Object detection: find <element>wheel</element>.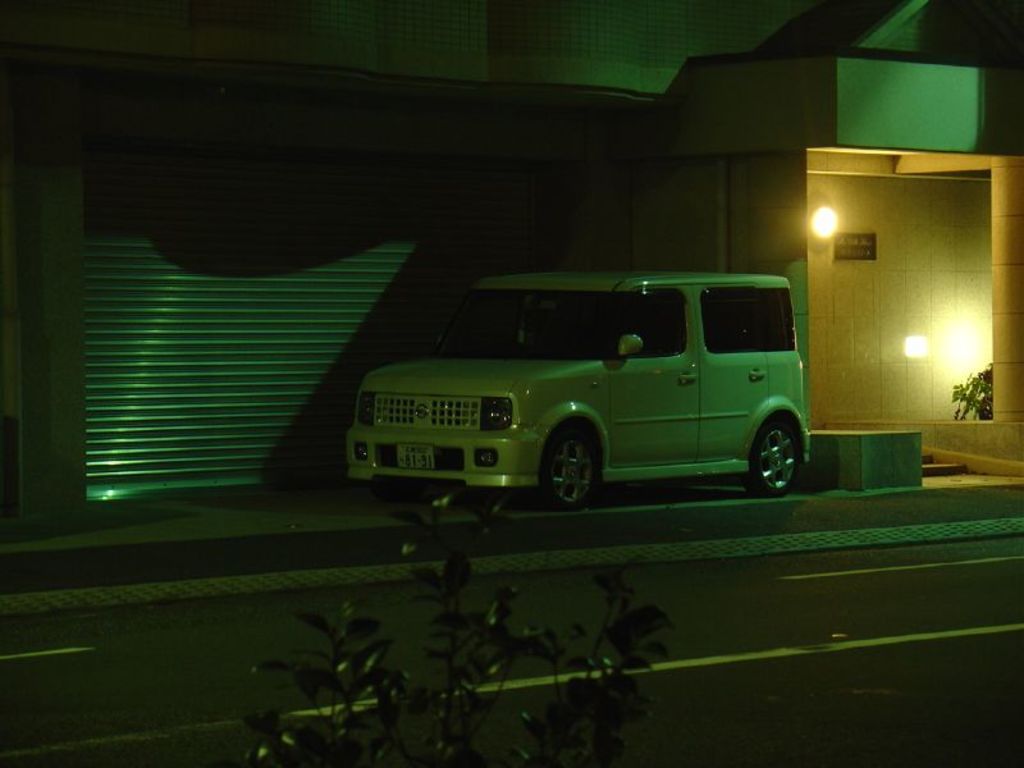
l=534, t=421, r=600, b=509.
